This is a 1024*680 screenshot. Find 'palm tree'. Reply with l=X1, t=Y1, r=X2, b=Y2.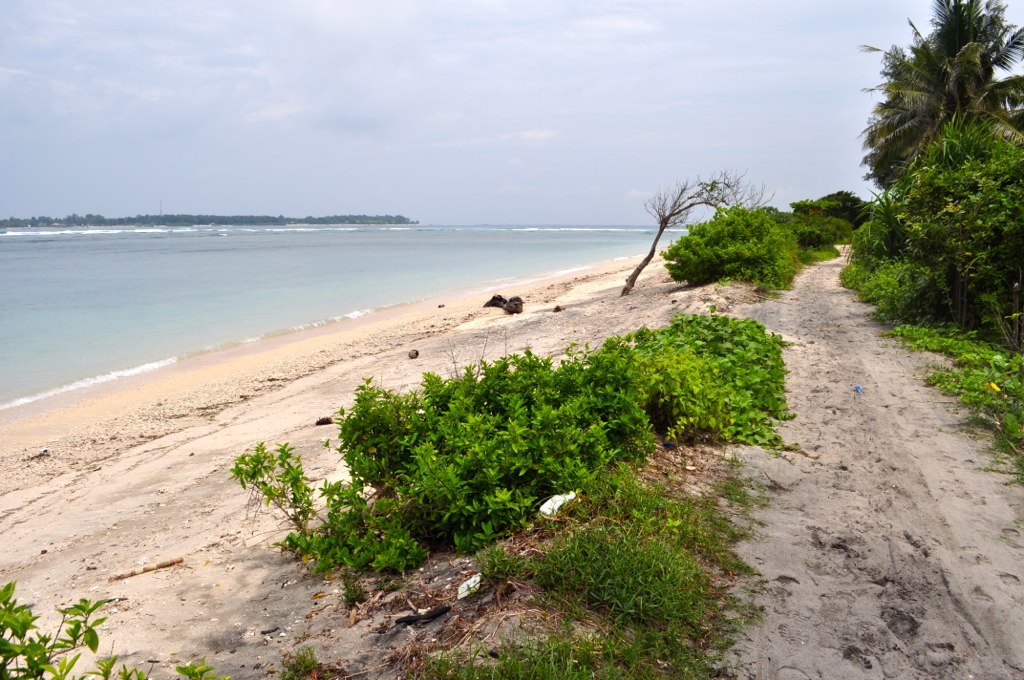
l=849, t=0, r=1023, b=189.
